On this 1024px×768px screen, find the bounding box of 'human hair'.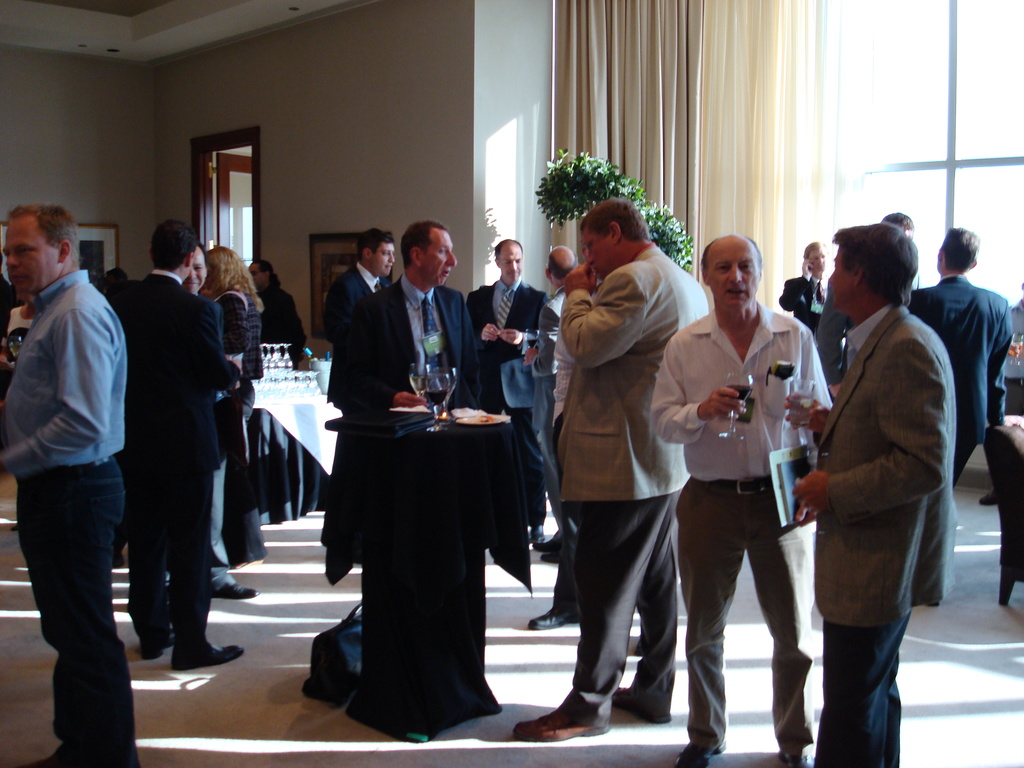
Bounding box: [x1=493, y1=240, x2=525, y2=259].
